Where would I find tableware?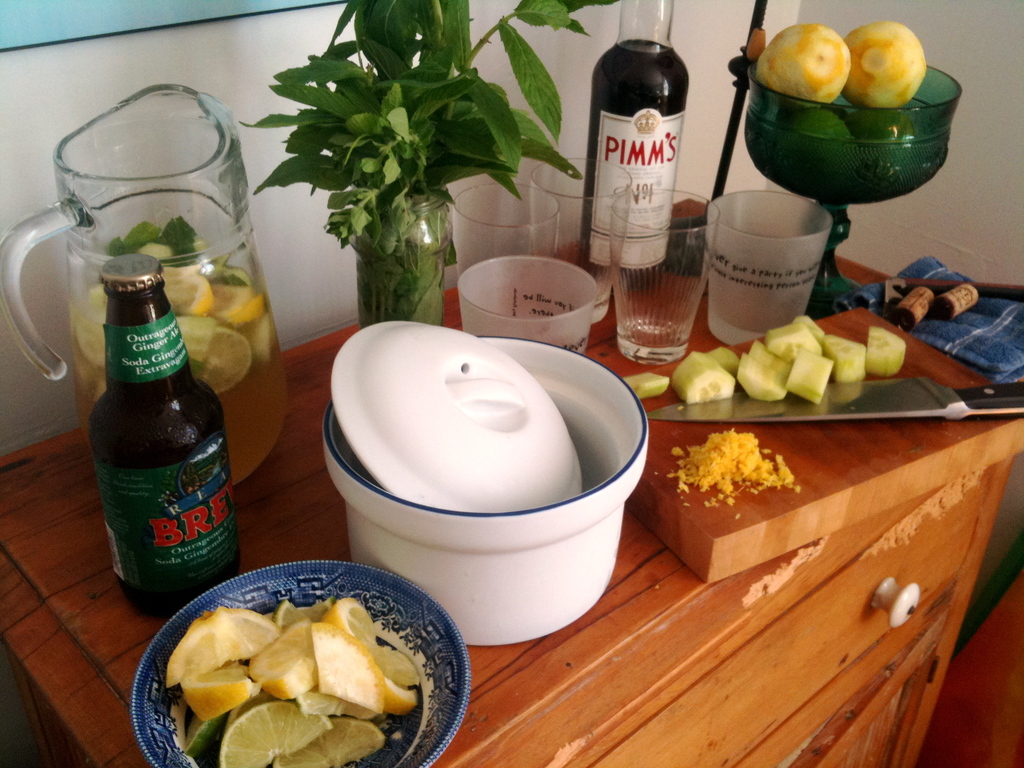
At BBox(0, 79, 292, 484).
